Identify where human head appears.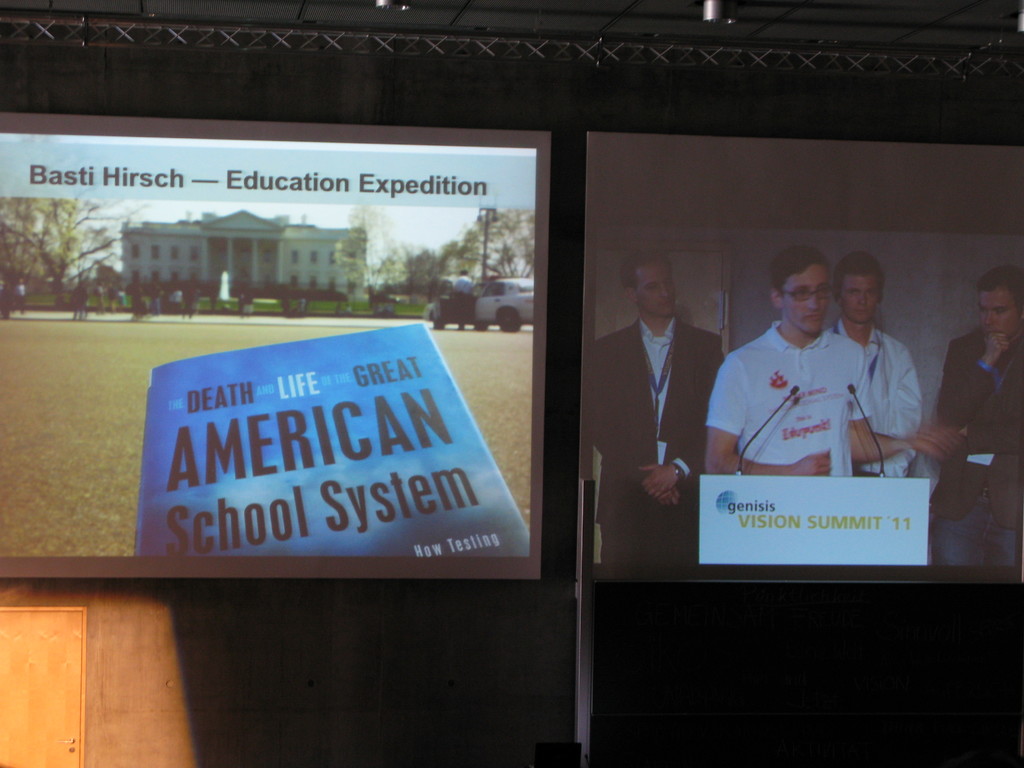
Appears at [778,261,855,346].
